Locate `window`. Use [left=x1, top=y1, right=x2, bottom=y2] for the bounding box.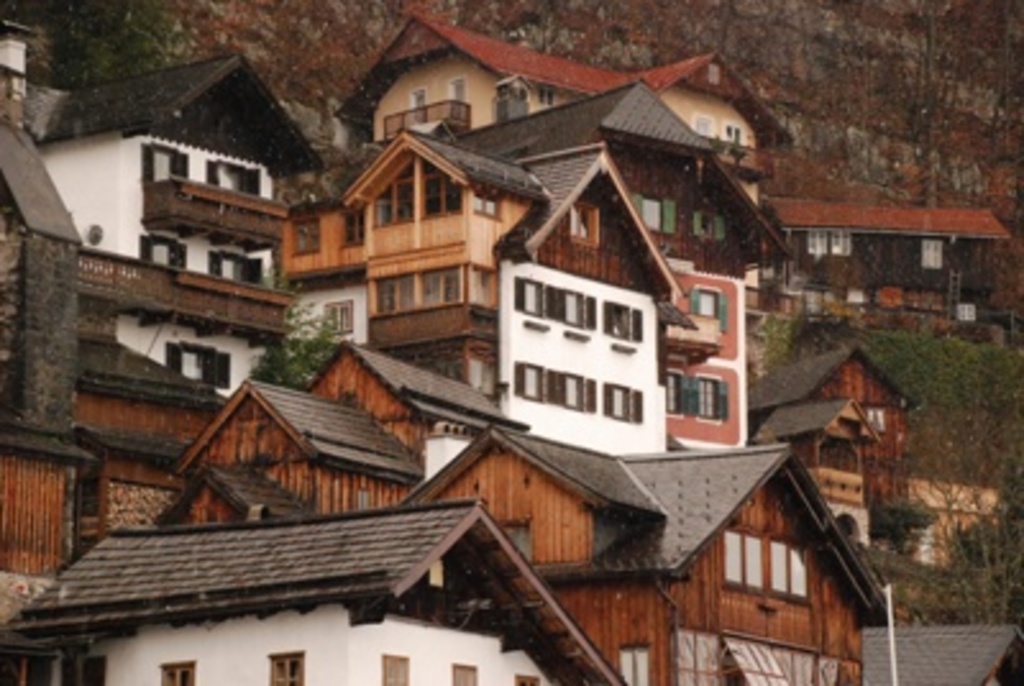
[left=520, top=282, right=548, bottom=320].
